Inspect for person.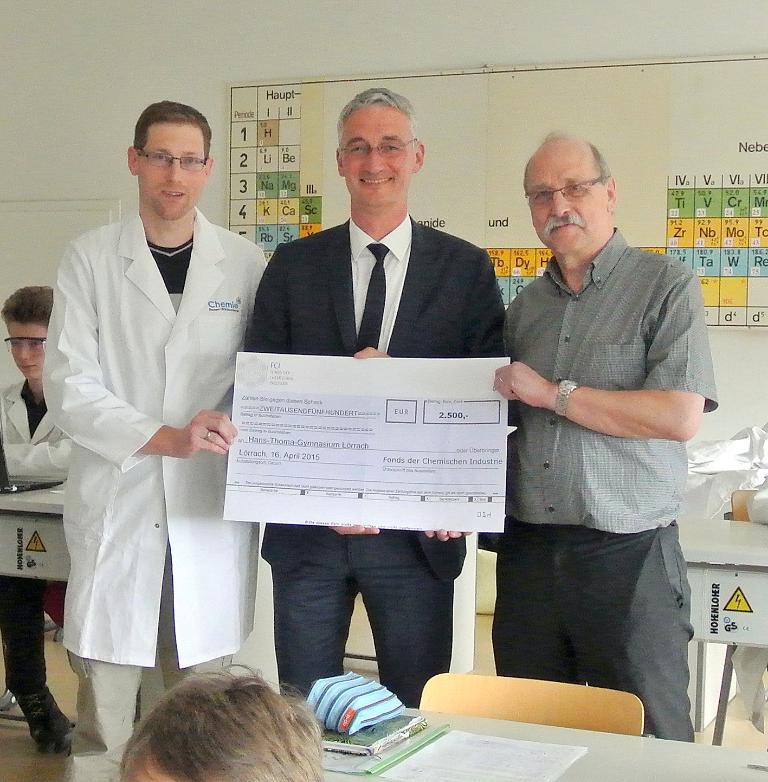
Inspection: <region>0, 287, 75, 754</region>.
